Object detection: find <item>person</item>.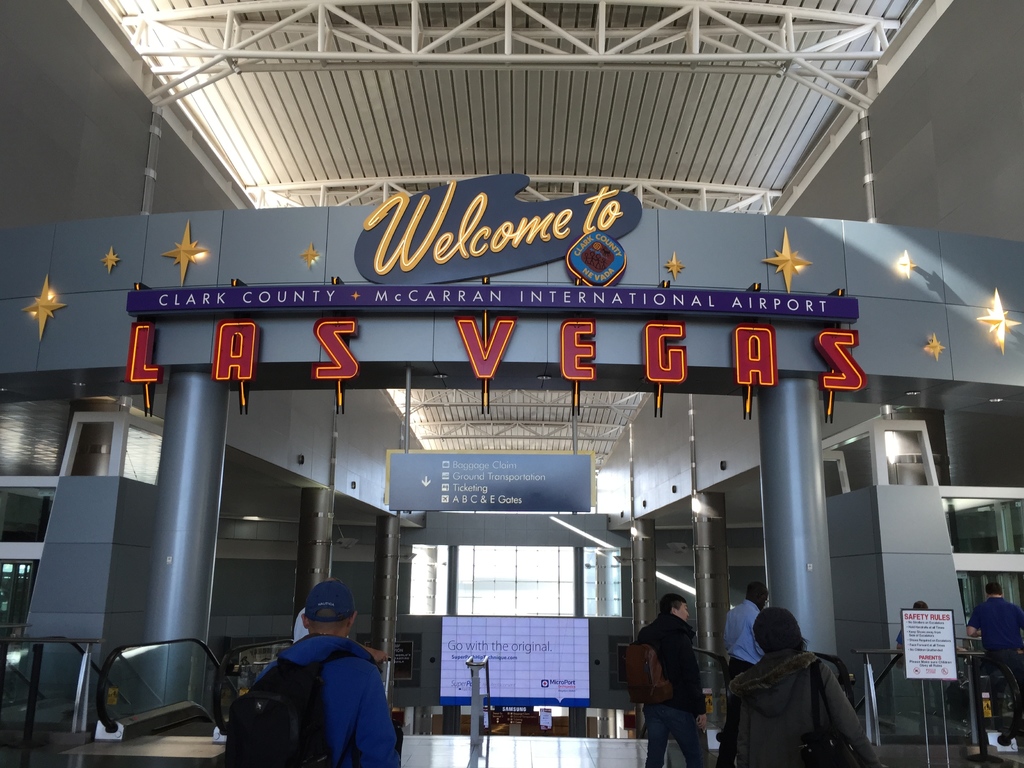
Rect(288, 596, 386, 661).
